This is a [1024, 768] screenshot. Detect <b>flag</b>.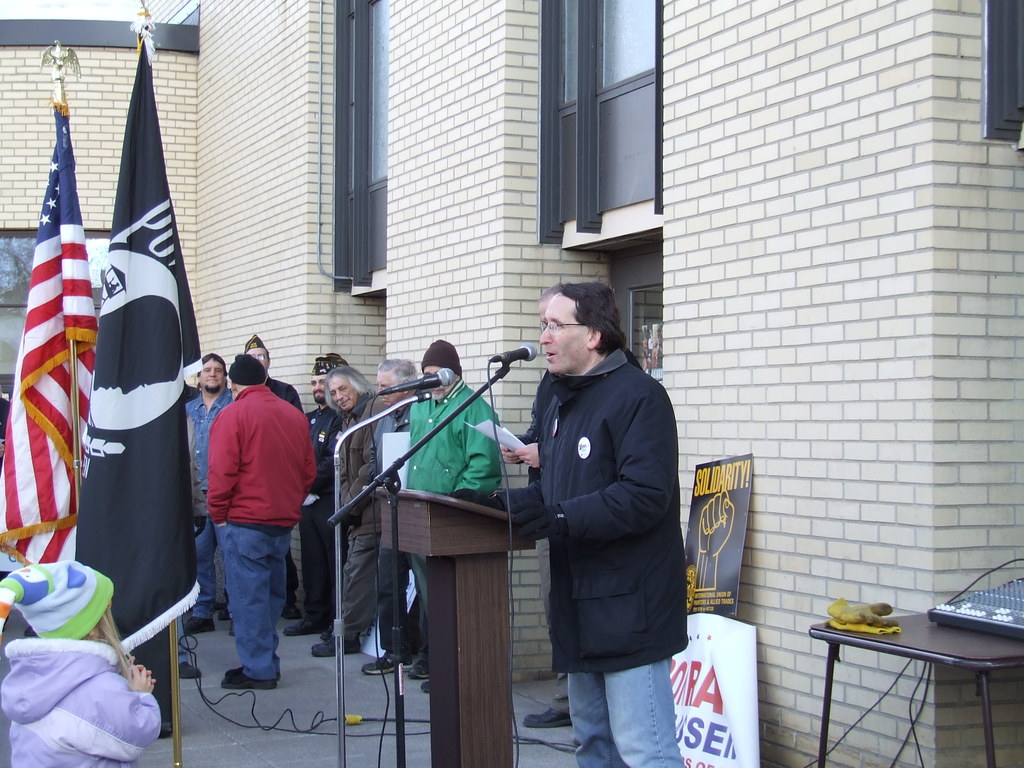
(0,98,96,568).
